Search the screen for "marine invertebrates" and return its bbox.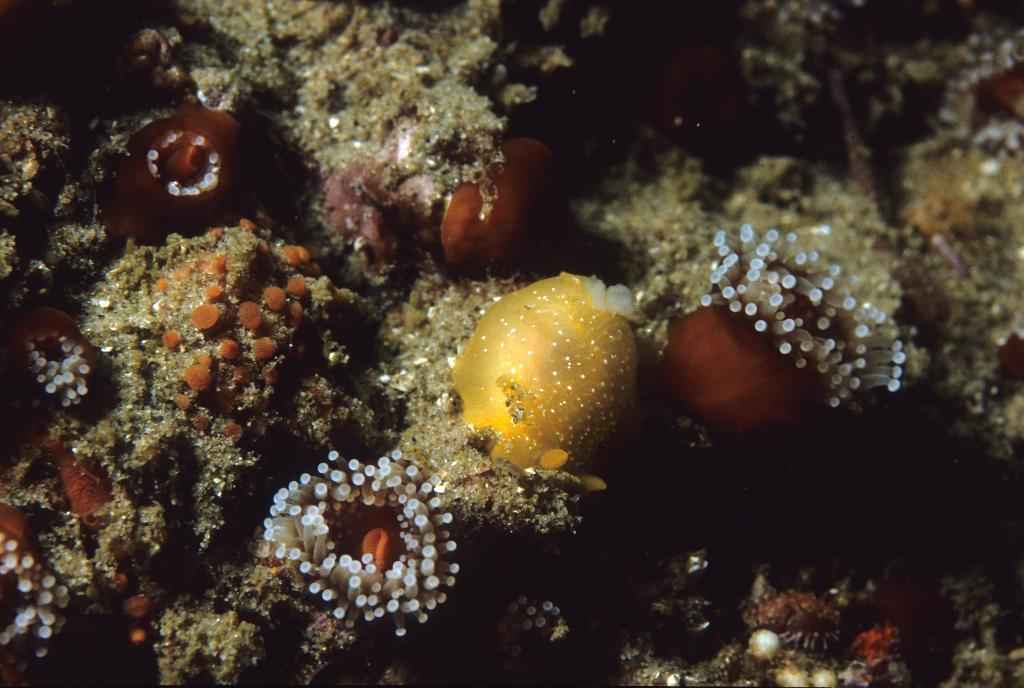
Found: rect(429, 124, 596, 268).
